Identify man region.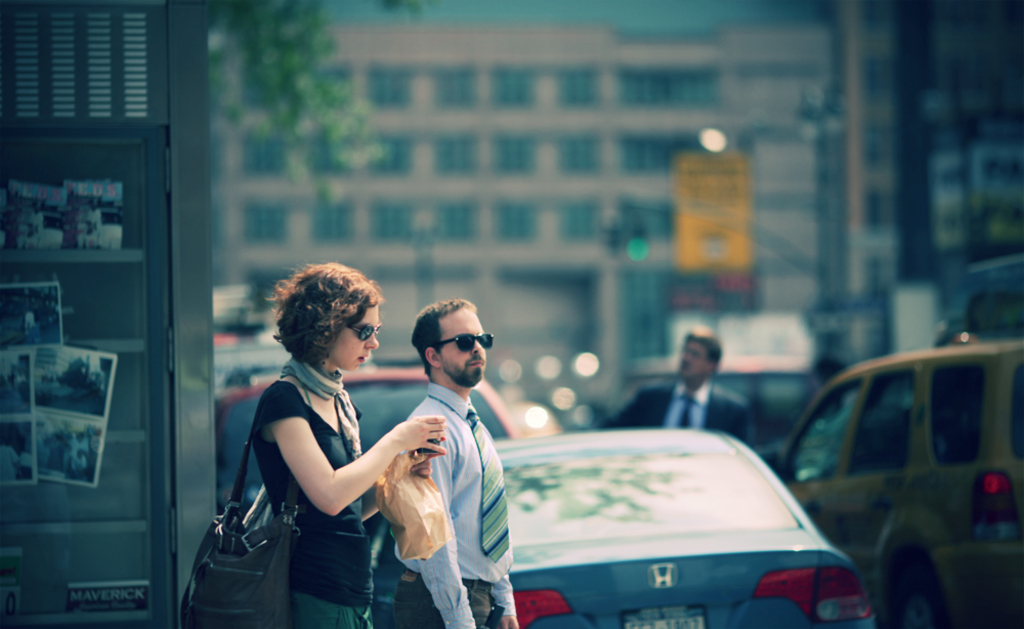
Region: [x1=348, y1=292, x2=520, y2=617].
